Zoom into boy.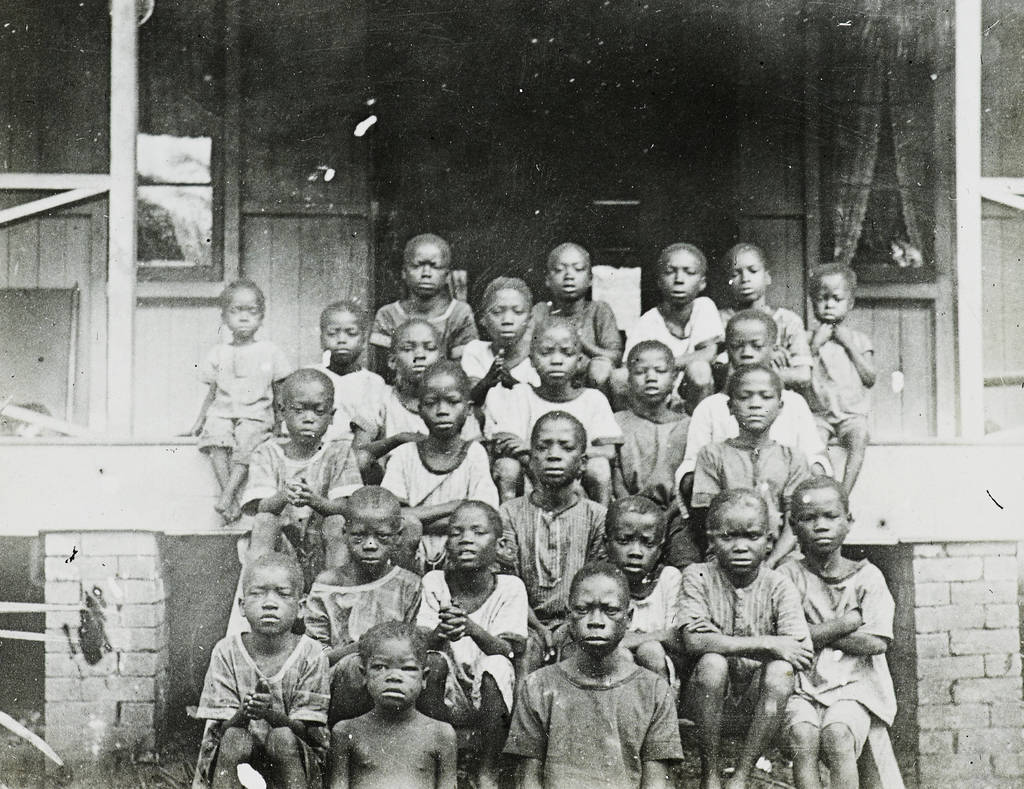
Zoom target: {"x1": 188, "y1": 549, "x2": 326, "y2": 788}.
